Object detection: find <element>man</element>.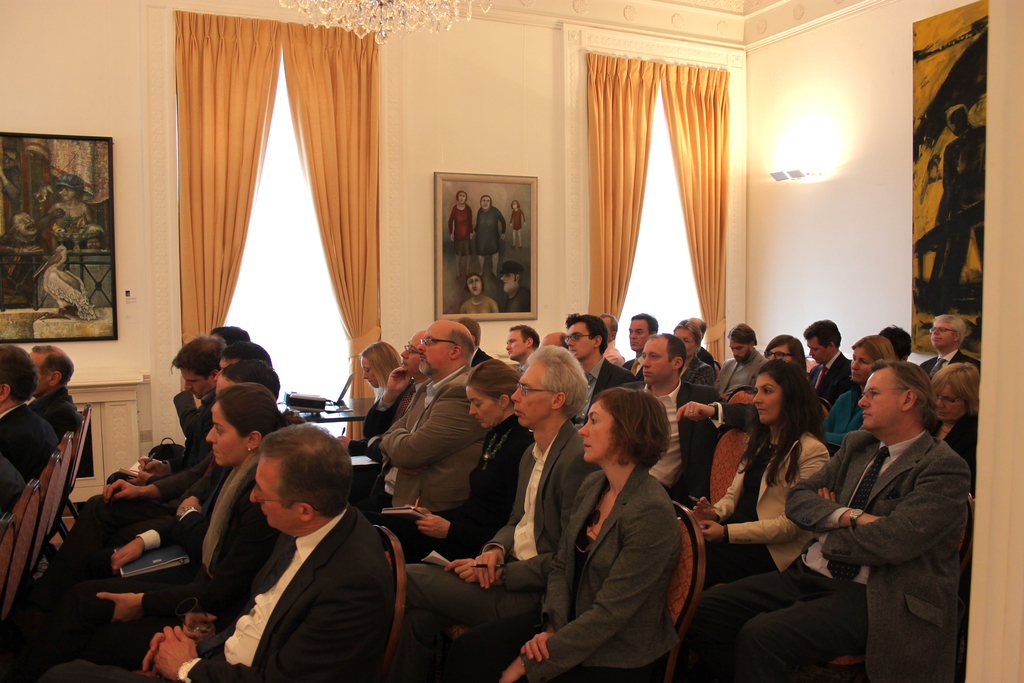
[561, 309, 639, 436].
